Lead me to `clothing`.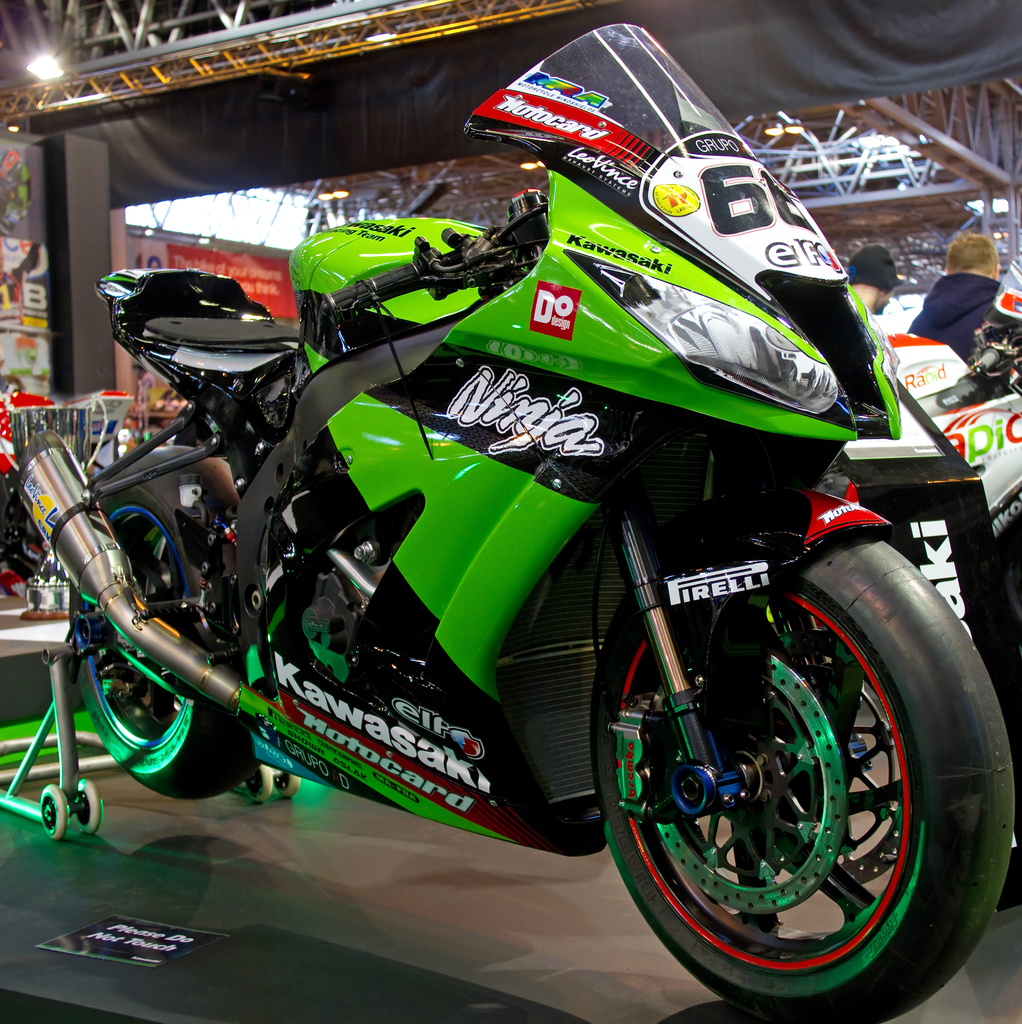
Lead to Rect(906, 268, 998, 369).
